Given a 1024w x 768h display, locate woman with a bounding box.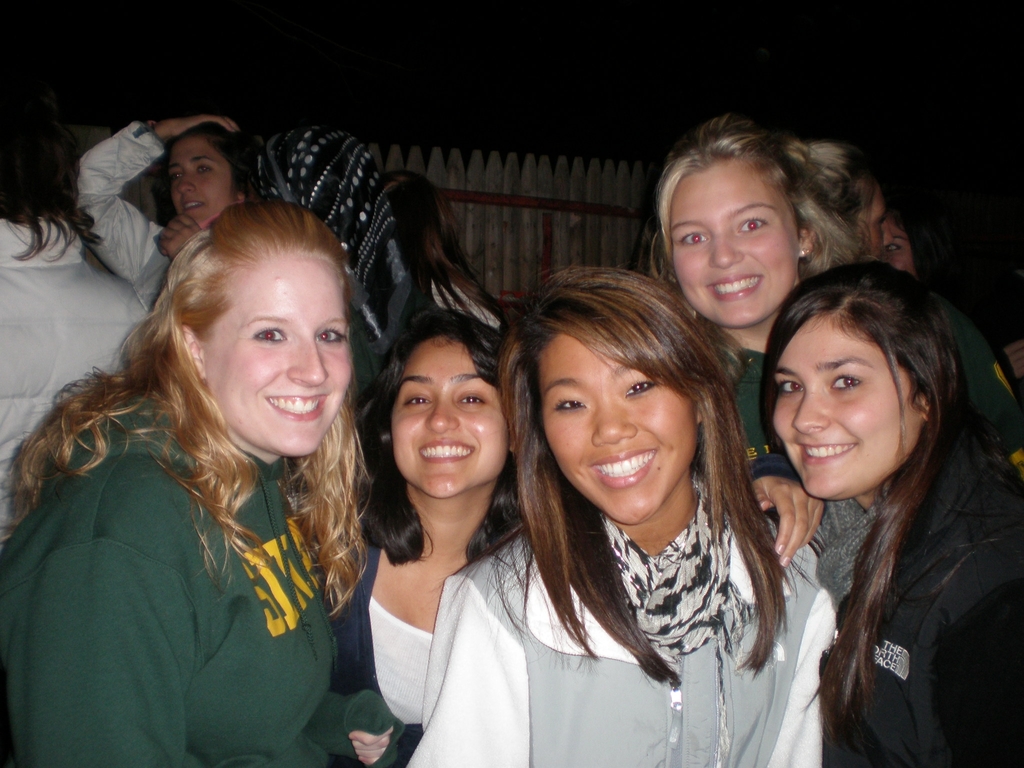
Located: crop(60, 103, 259, 315).
